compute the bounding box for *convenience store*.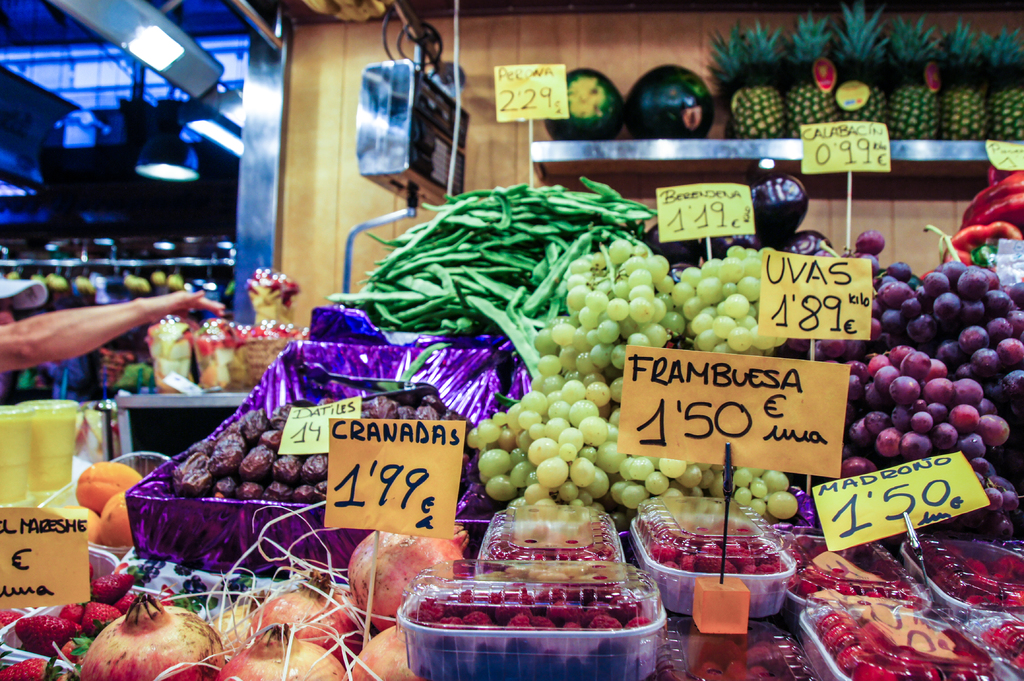
[0, 0, 1023, 680].
